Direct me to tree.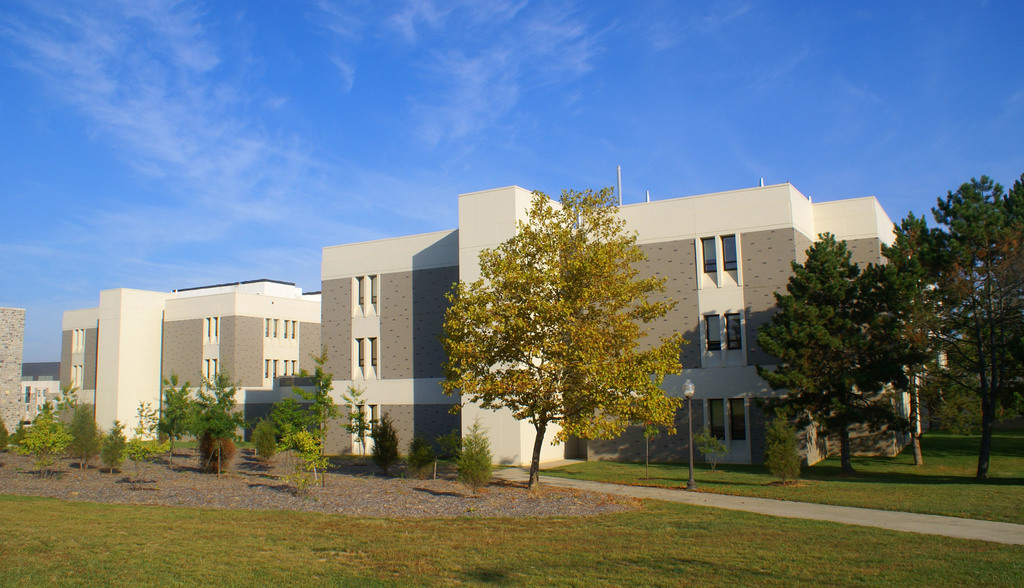
Direction: (441, 169, 691, 474).
